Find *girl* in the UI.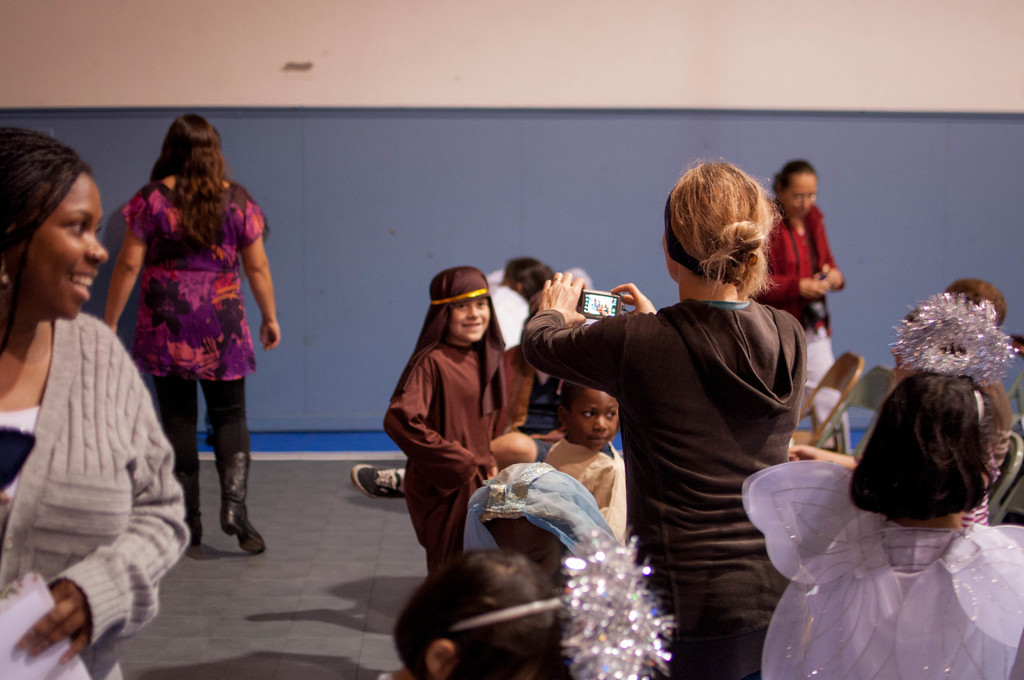
UI element at x1=732 y1=286 x2=1023 y2=679.
